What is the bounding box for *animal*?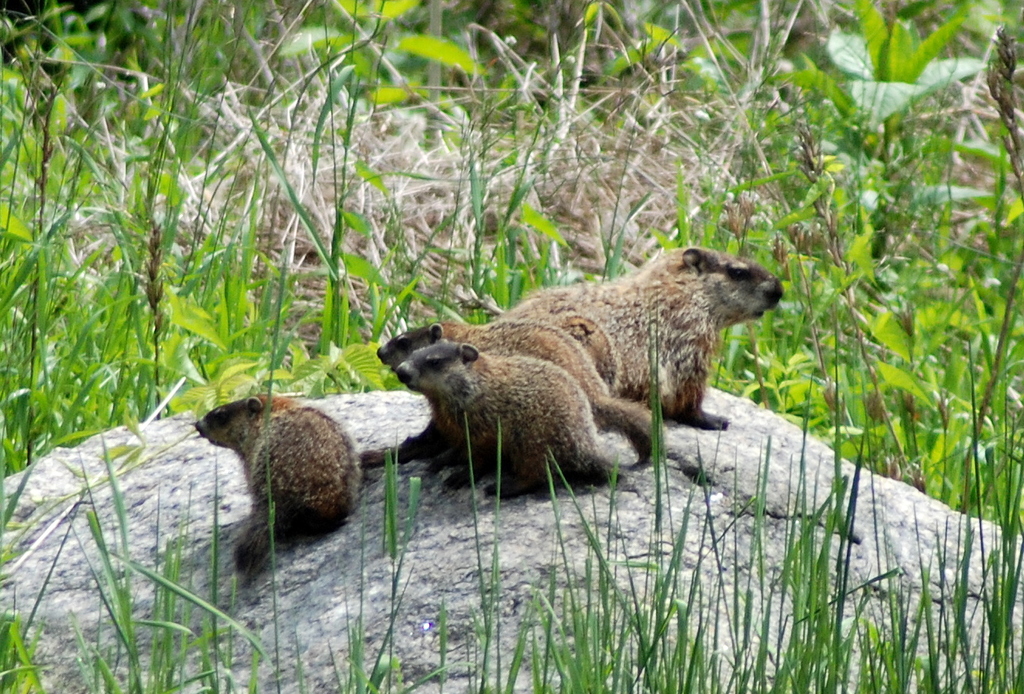
{"x1": 506, "y1": 247, "x2": 786, "y2": 436}.
